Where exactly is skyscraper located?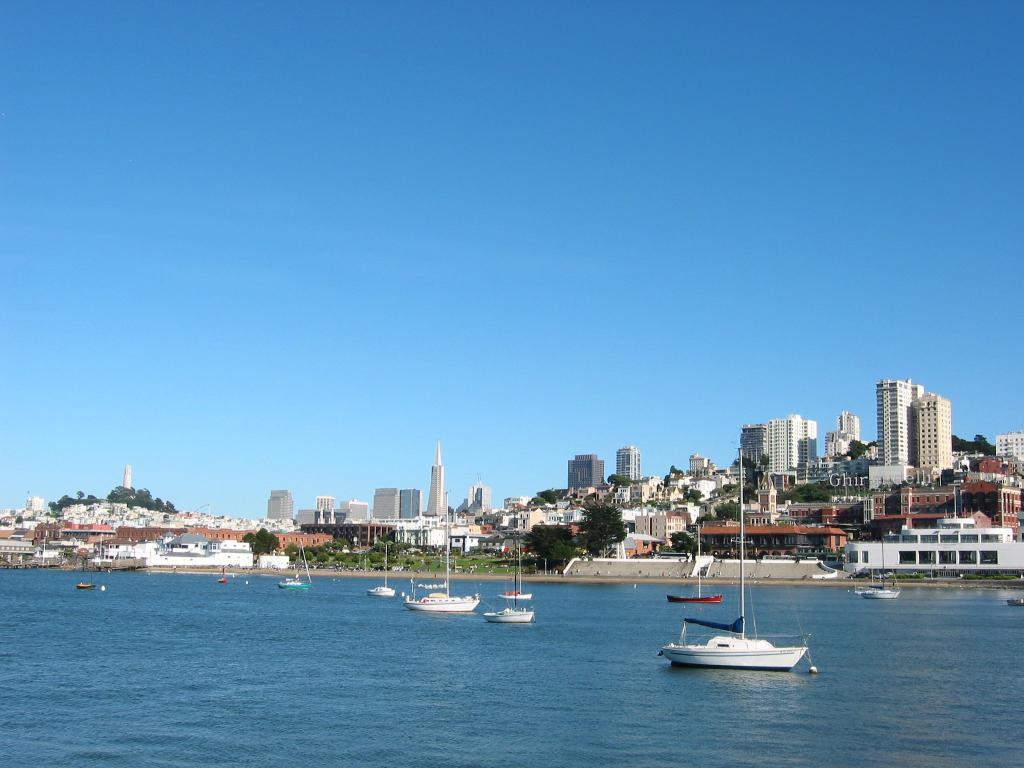
Its bounding box is [26,494,45,512].
